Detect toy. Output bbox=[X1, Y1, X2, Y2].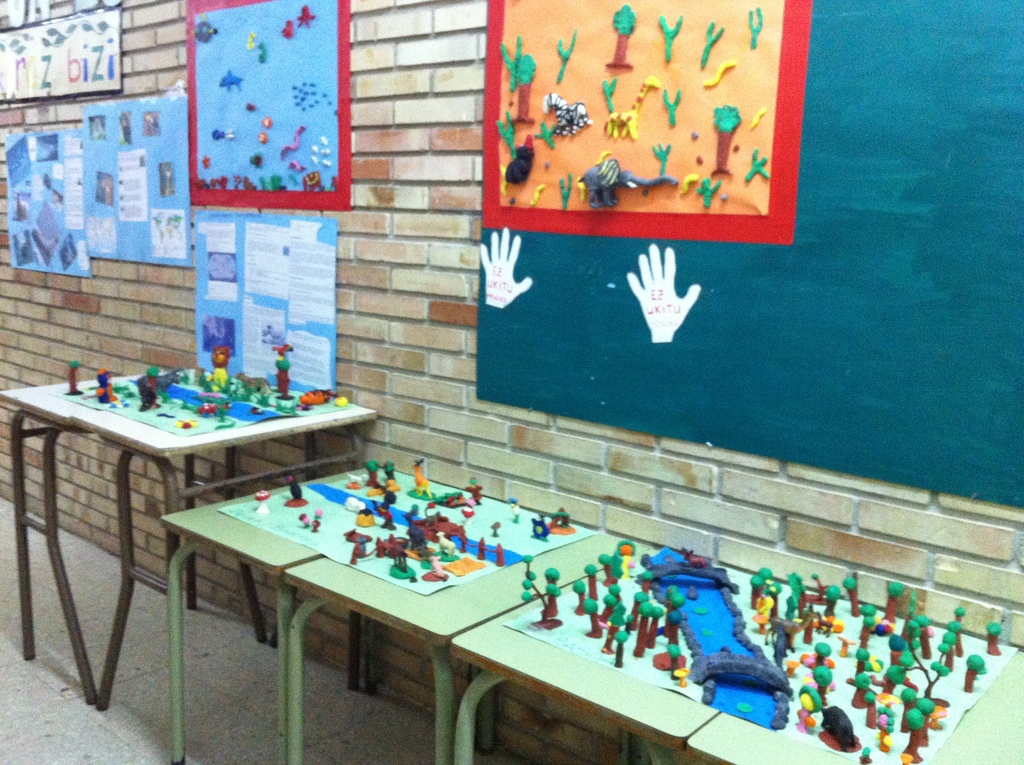
bbox=[194, 175, 228, 188].
